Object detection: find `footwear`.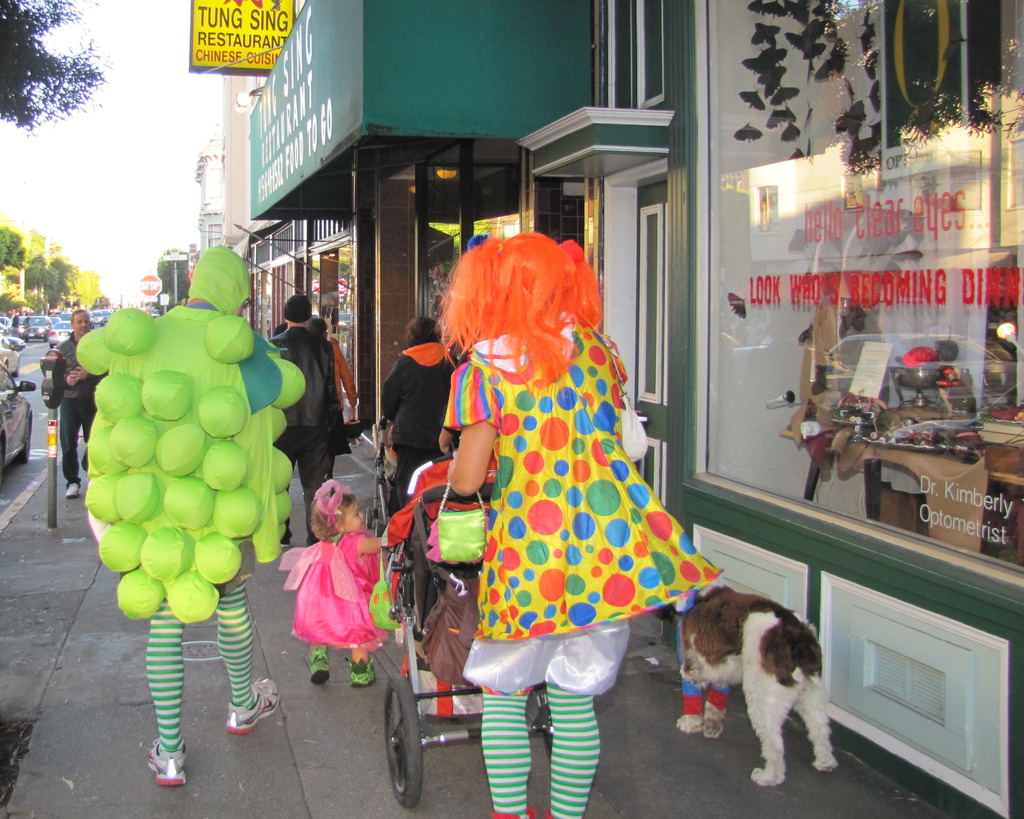
310, 647, 335, 683.
